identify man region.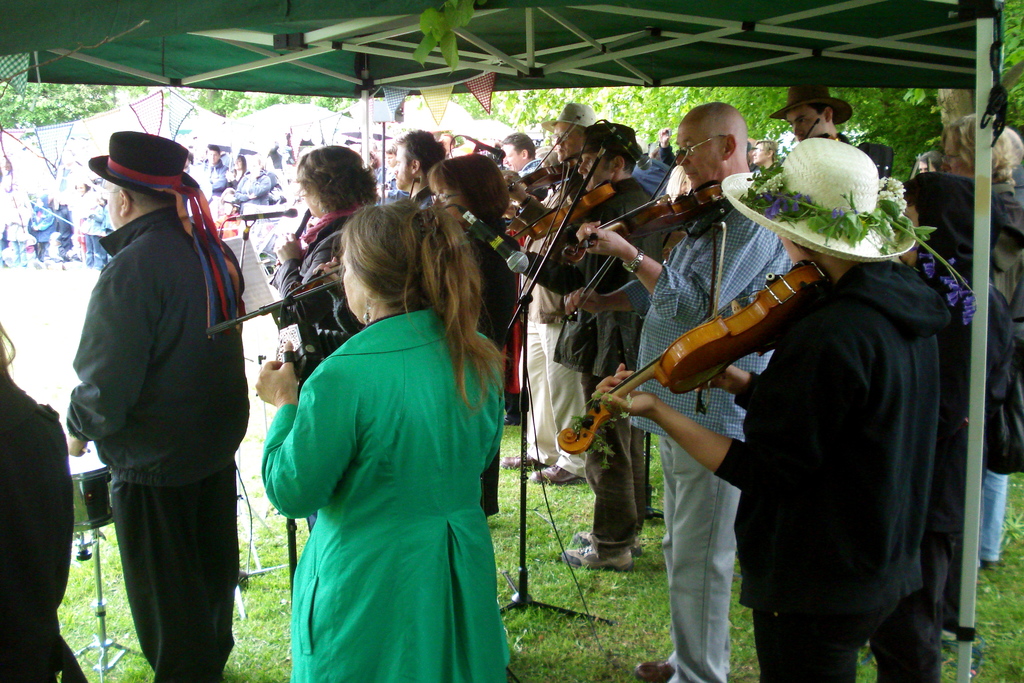
Region: crop(499, 122, 660, 573).
